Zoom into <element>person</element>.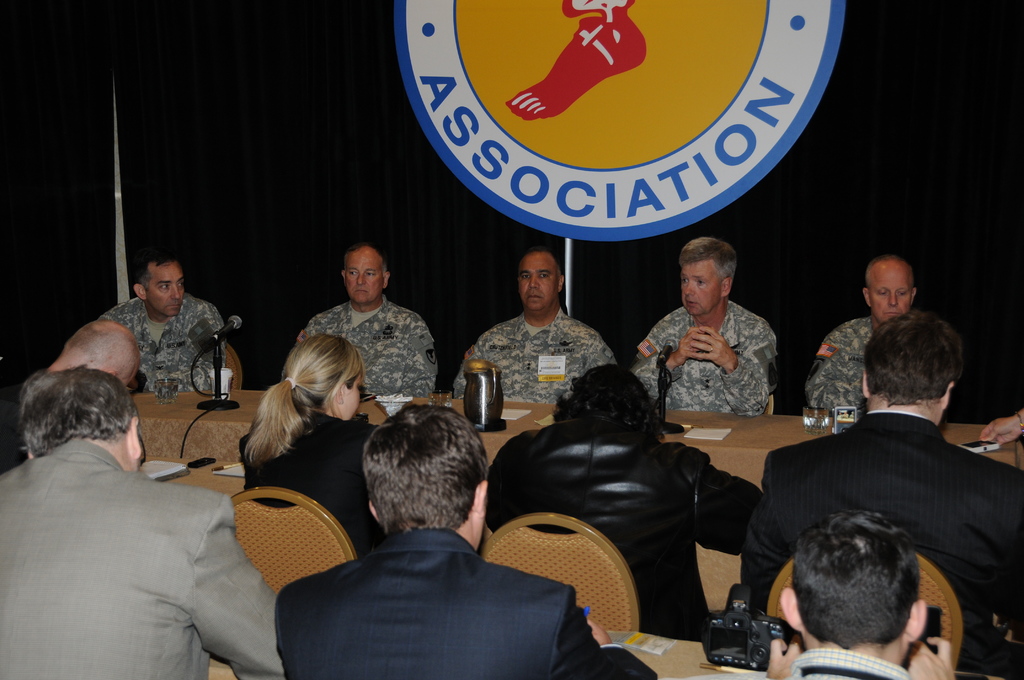
Zoom target: l=742, t=311, r=1023, b=660.
